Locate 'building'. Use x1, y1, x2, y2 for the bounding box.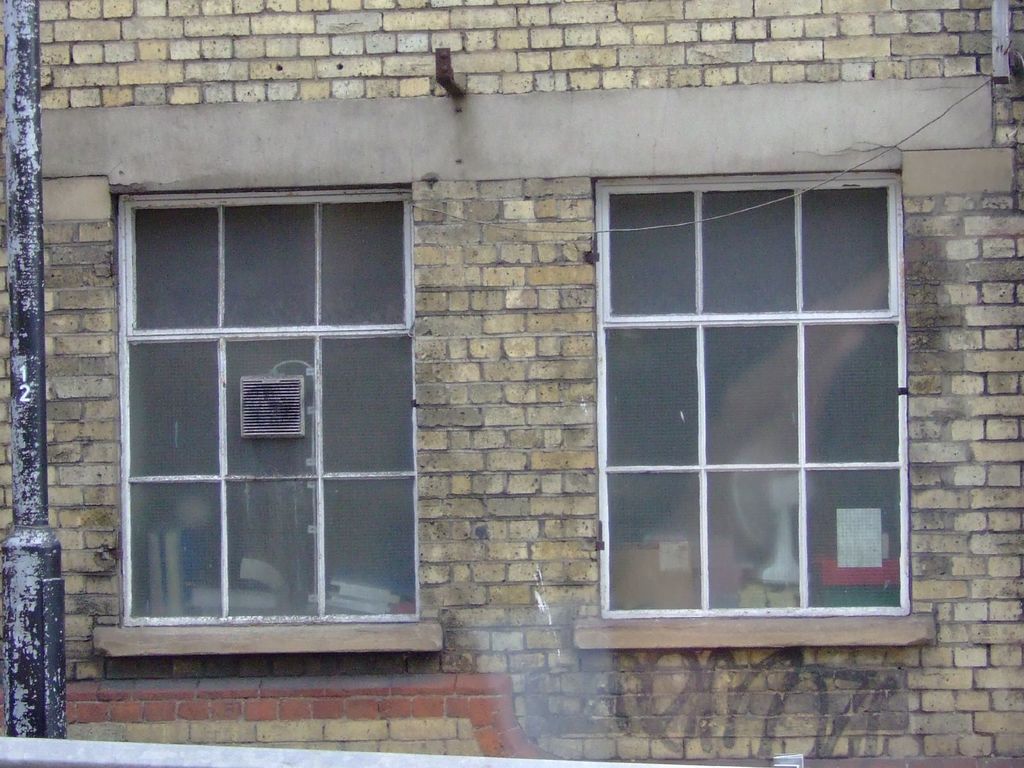
0, 0, 1023, 767.
